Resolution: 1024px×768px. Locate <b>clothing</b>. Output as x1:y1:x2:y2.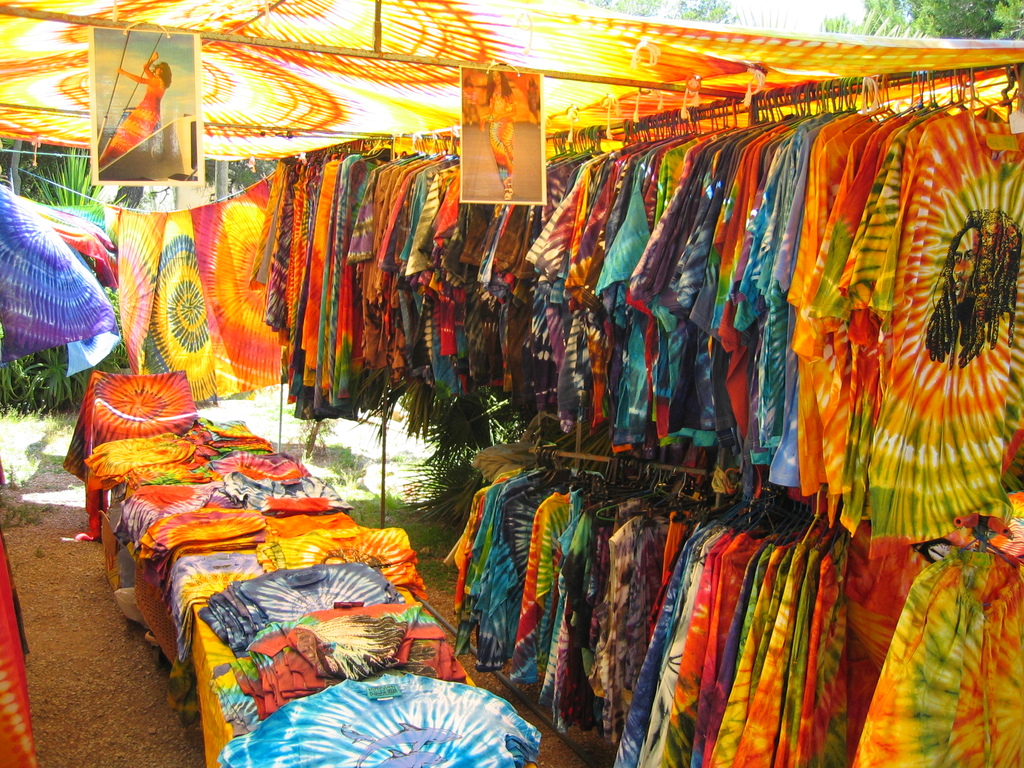
113:462:208:497.
